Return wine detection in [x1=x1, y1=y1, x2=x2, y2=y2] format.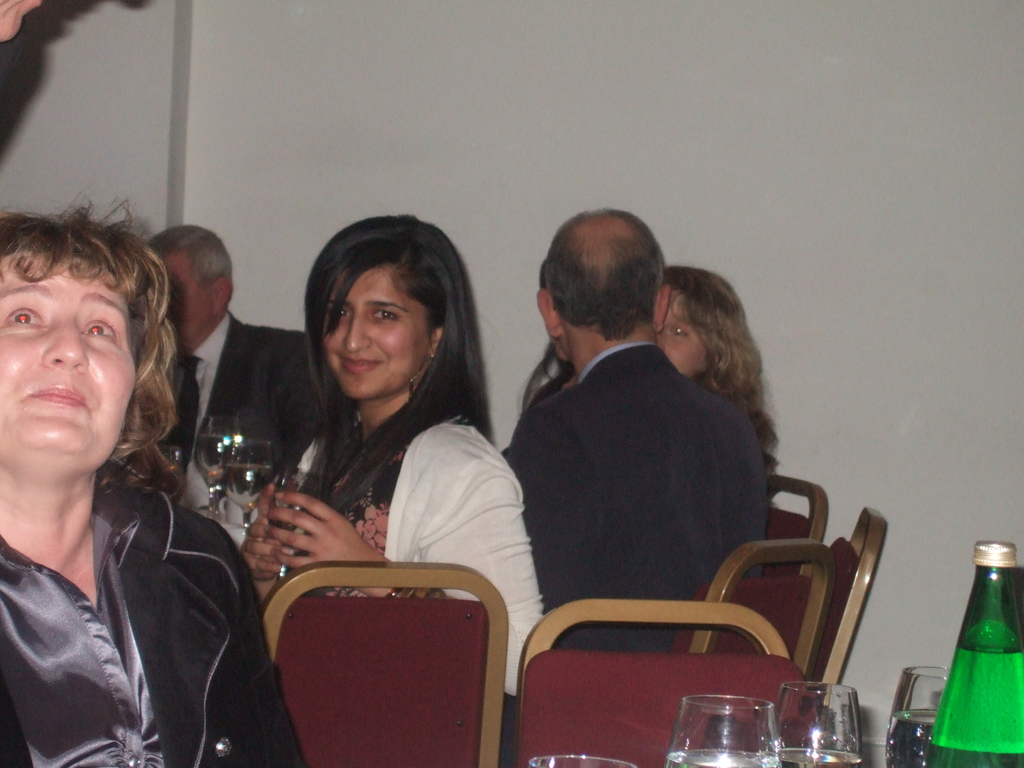
[x1=923, y1=540, x2=1021, y2=767].
